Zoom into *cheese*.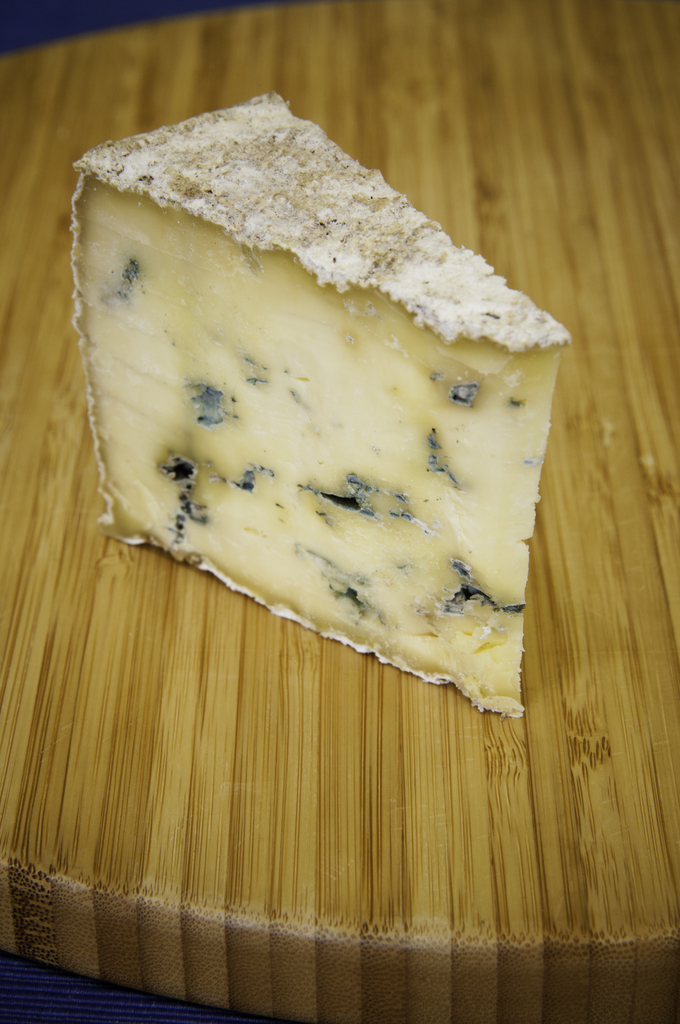
Zoom target: [71, 89, 572, 722].
